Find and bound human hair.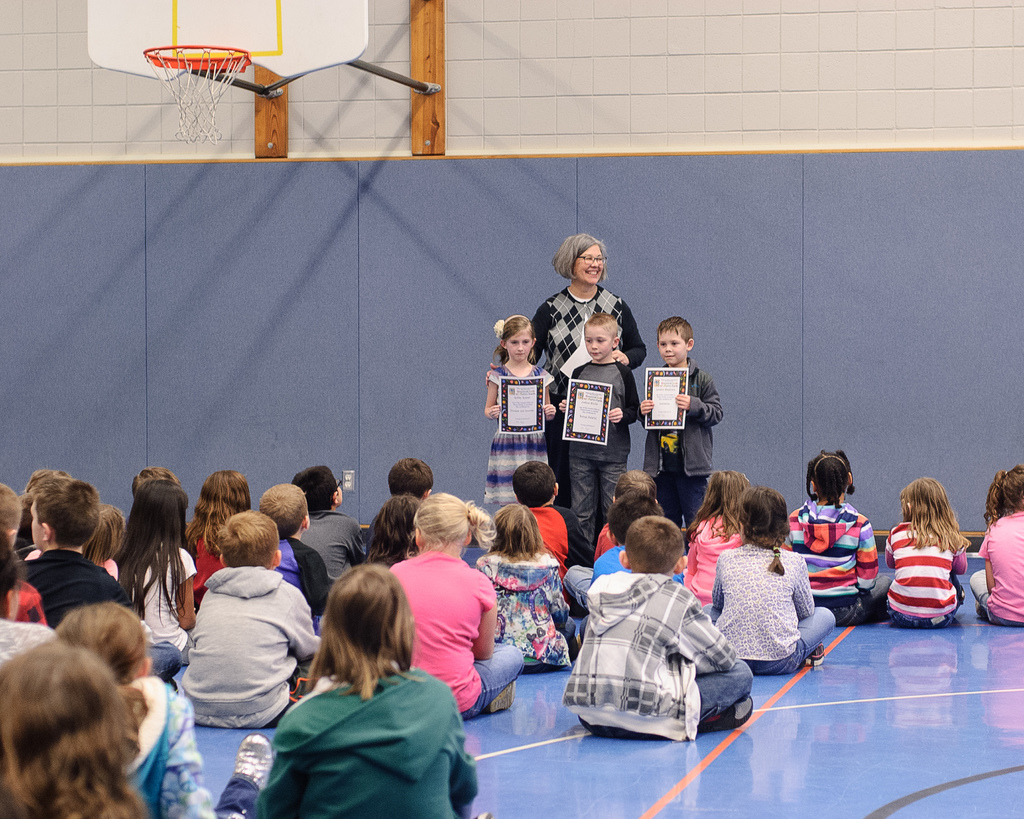
Bound: bbox(589, 311, 626, 338).
